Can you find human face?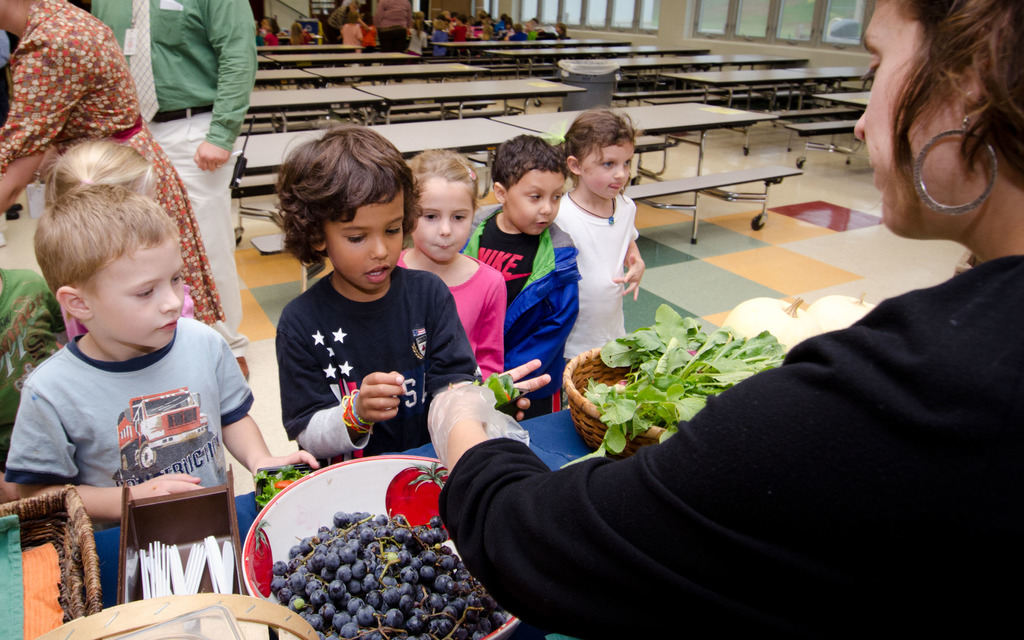
Yes, bounding box: bbox(321, 188, 406, 293).
